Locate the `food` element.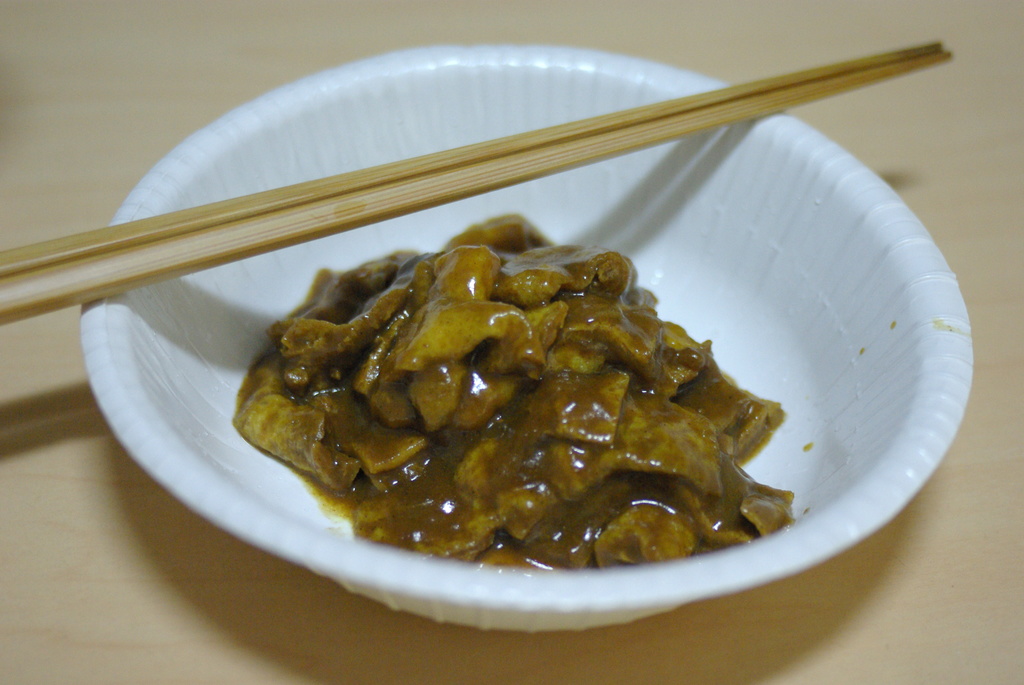
Element bbox: {"left": 238, "top": 217, "right": 794, "bottom": 607}.
